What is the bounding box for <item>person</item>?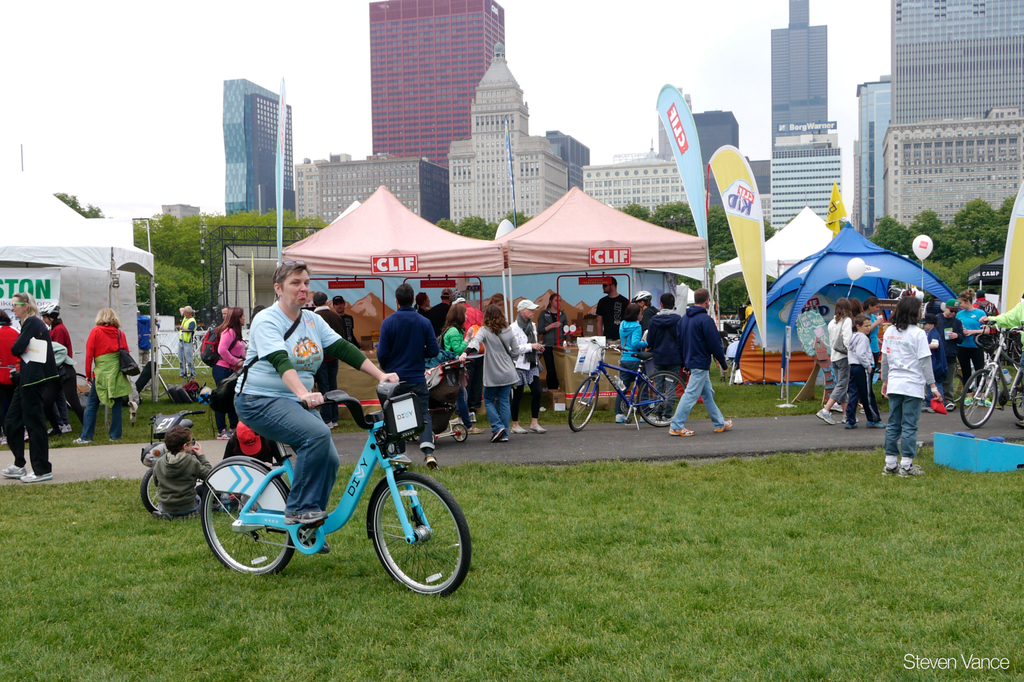
box(316, 288, 348, 431).
